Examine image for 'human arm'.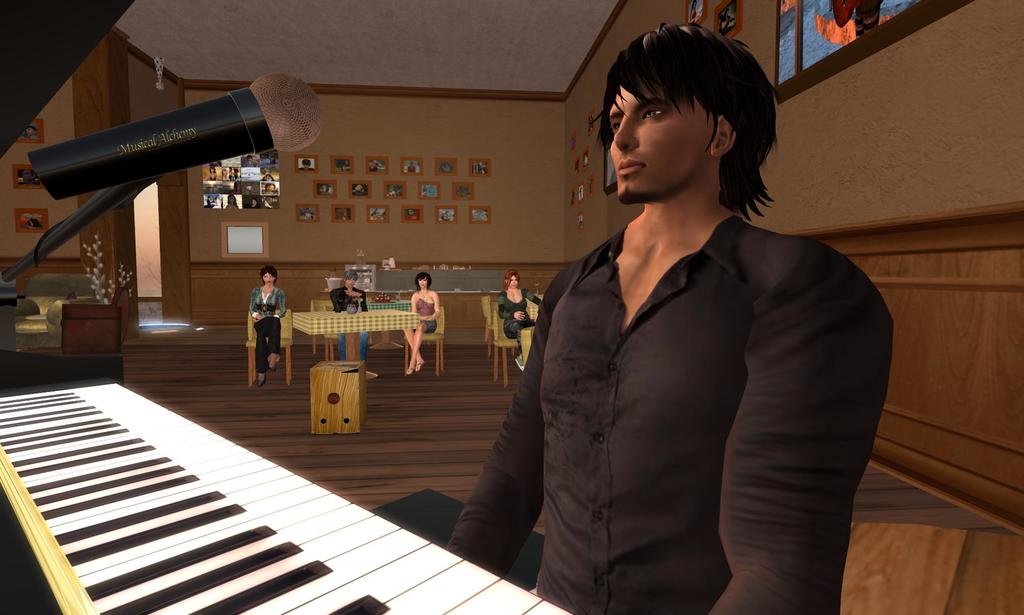
Examination result: crop(528, 286, 537, 301).
